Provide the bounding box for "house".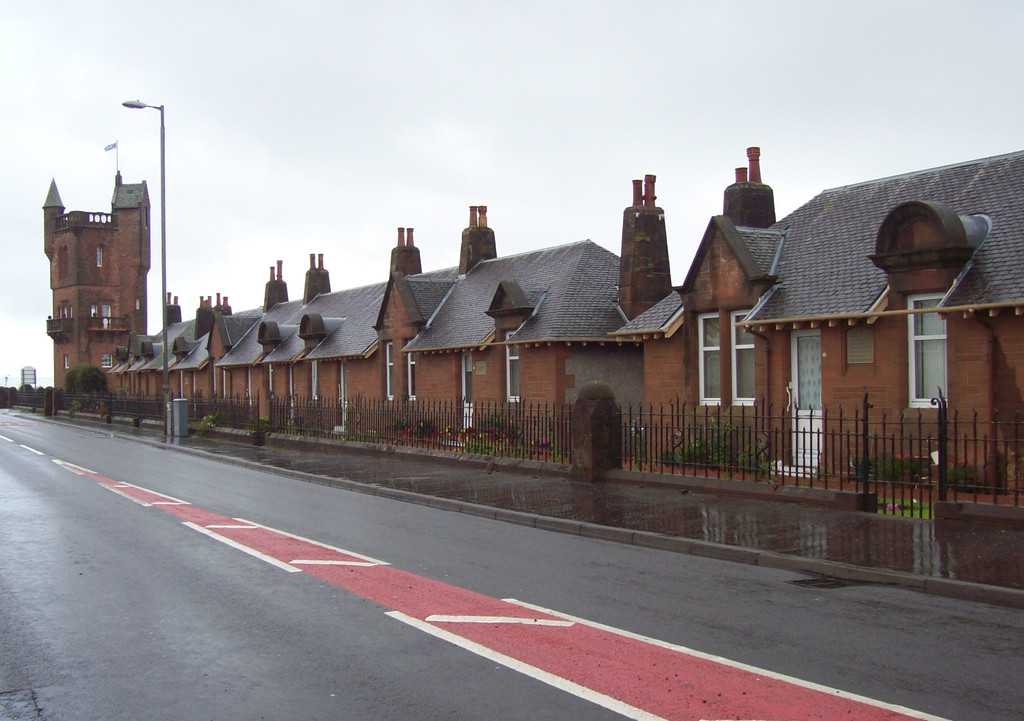
box=[610, 145, 1023, 492].
